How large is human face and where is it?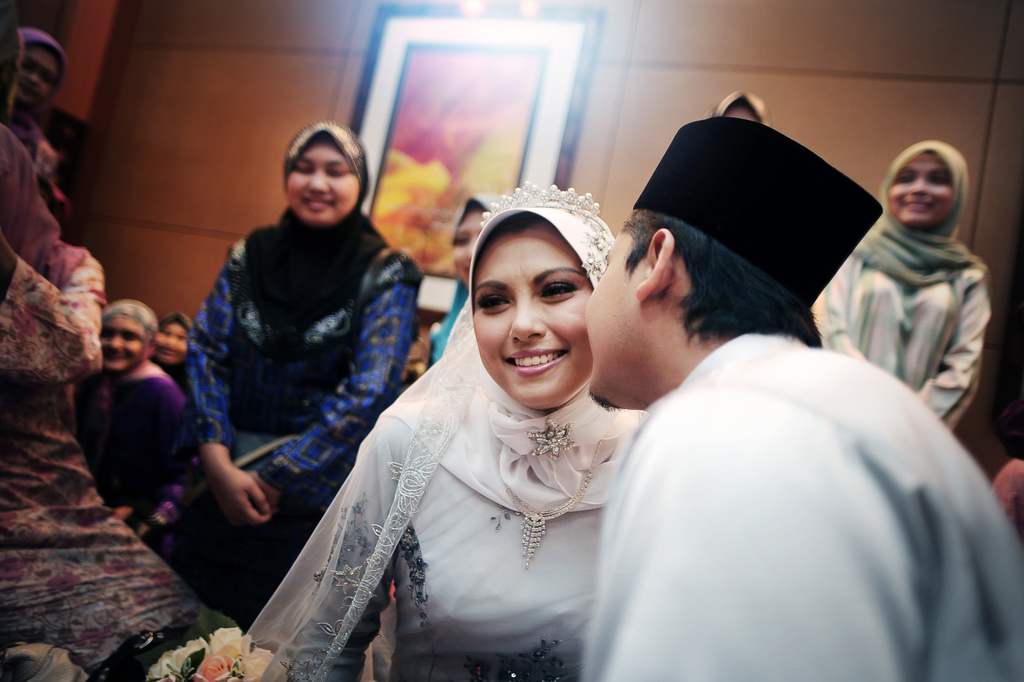
Bounding box: [581, 209, 649, 401].
